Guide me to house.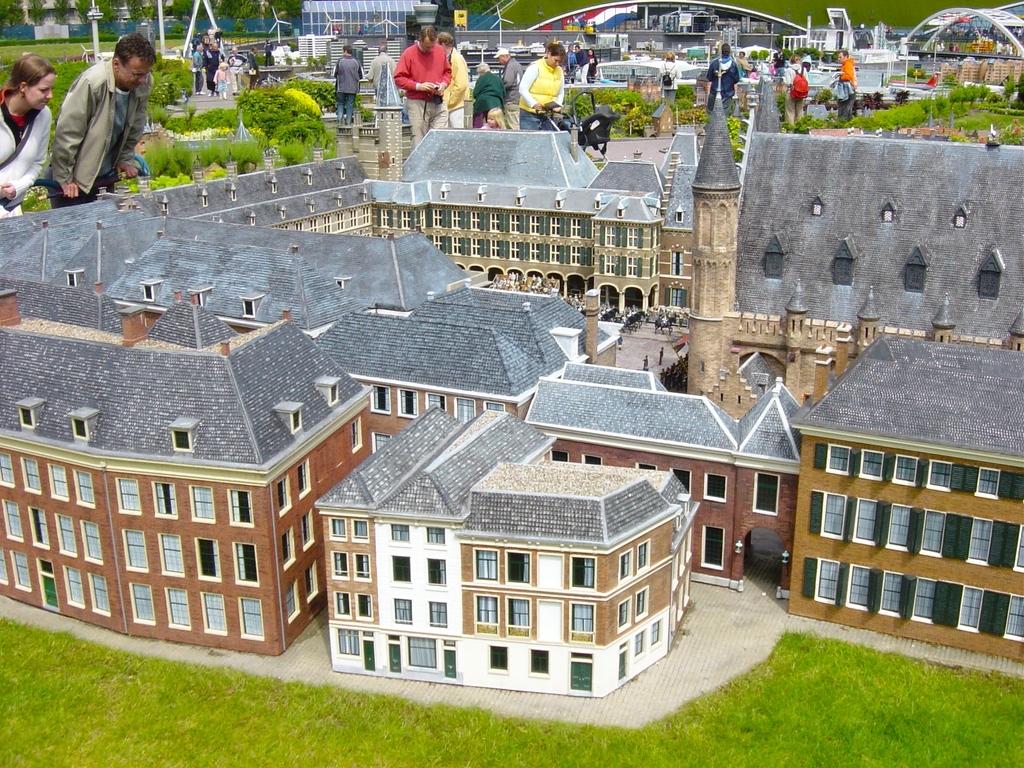
Guidance: Rect(314, 410, 693, 705).
